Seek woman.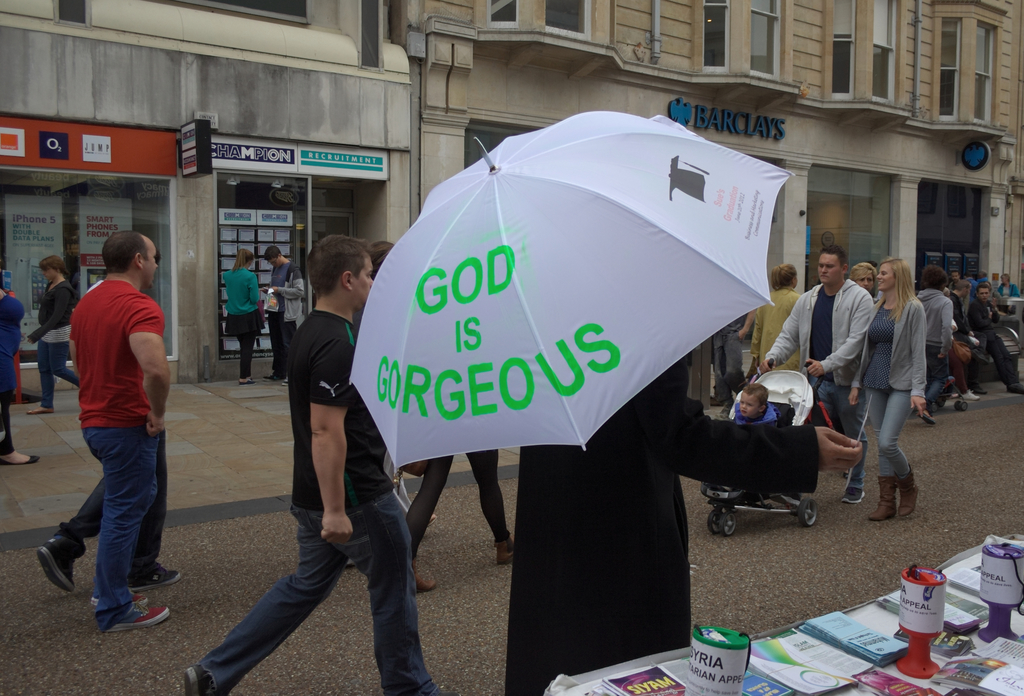
x1=748 y1=266 x2=800 y2=375.
